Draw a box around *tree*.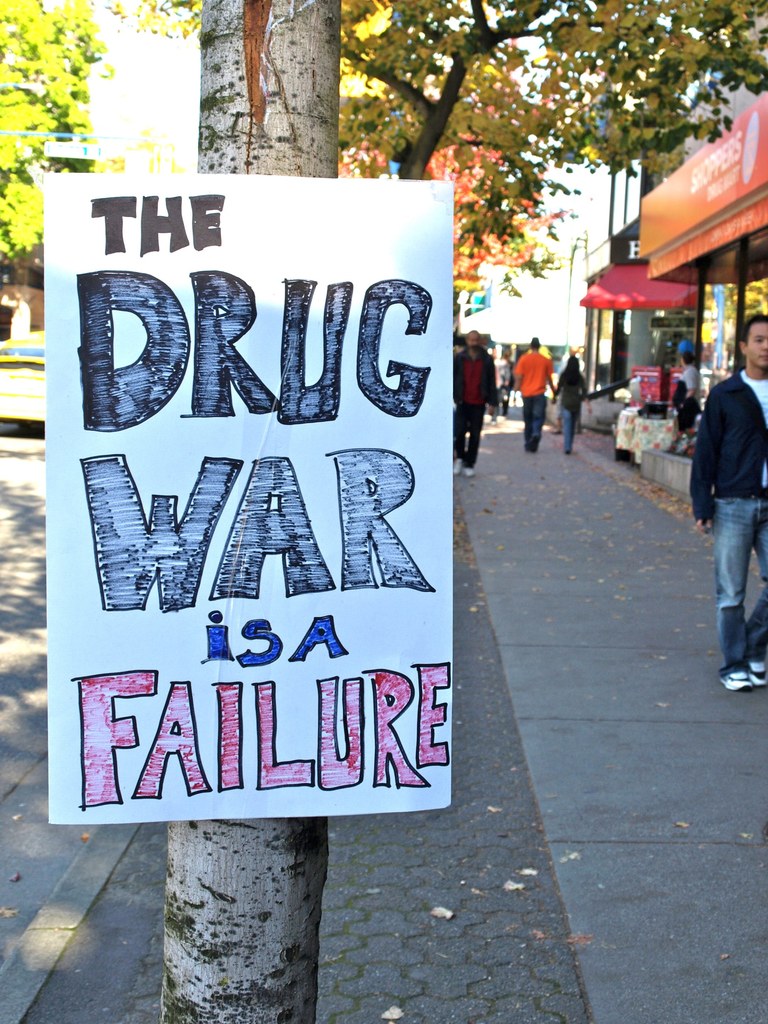
0:0:107:280.
